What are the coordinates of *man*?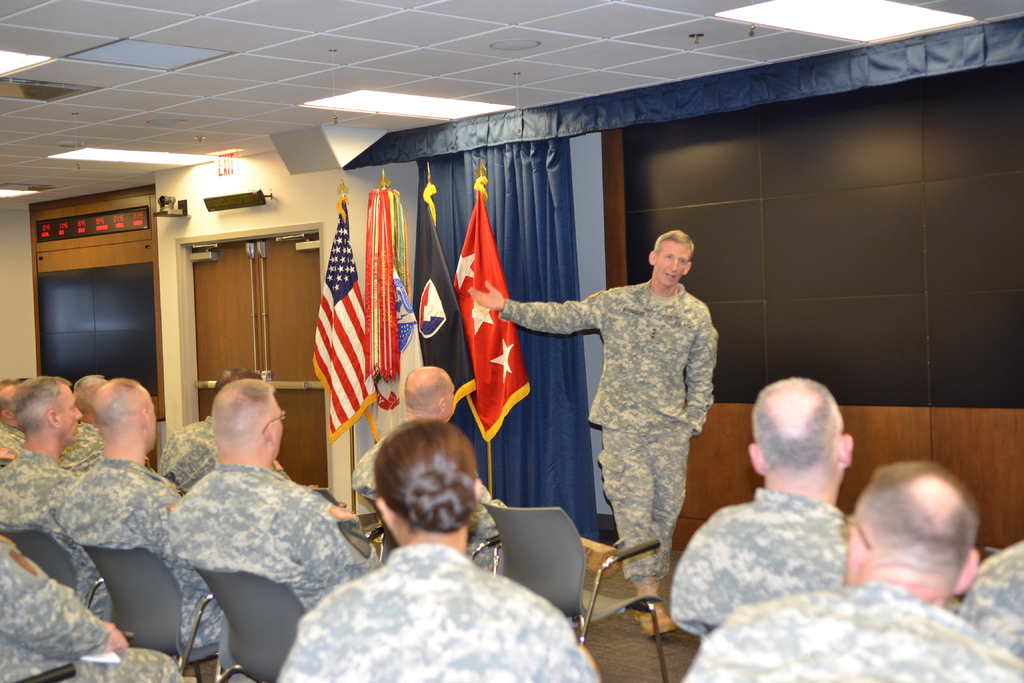
detection(684, 461, 1023, 682).
